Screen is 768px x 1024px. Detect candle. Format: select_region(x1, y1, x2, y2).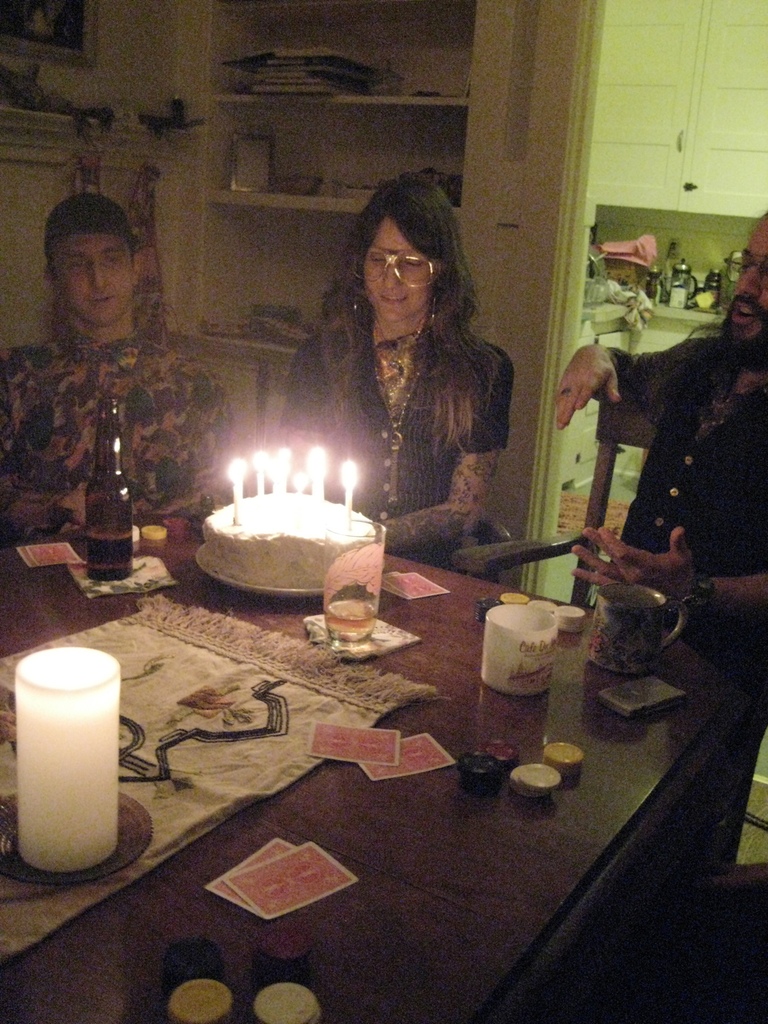
select_region(273, 449, 287, 496).
